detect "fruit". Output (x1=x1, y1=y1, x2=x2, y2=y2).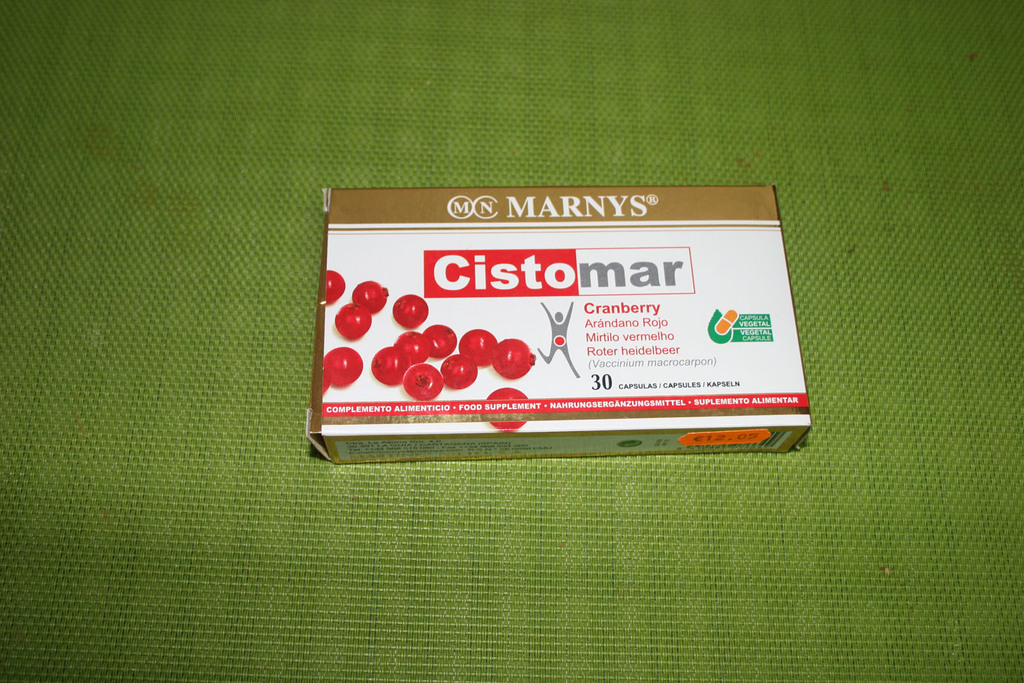
(x1=319, y1=268, x2=344, y2=309).
